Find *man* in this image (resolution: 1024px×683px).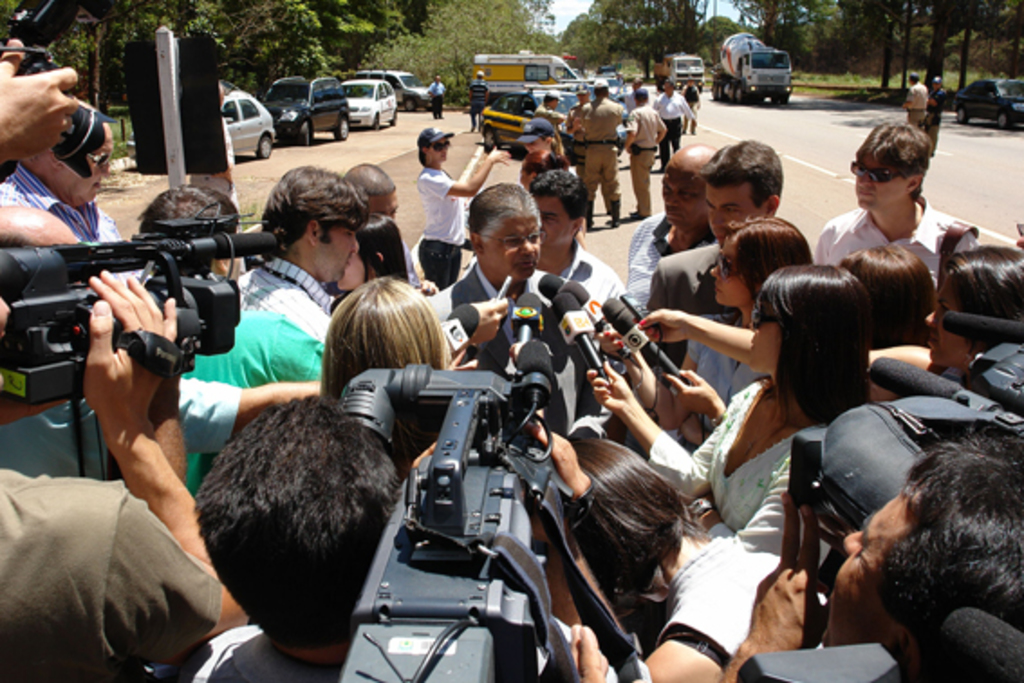
x1=0, y1=262, x2=249, y2=678.
